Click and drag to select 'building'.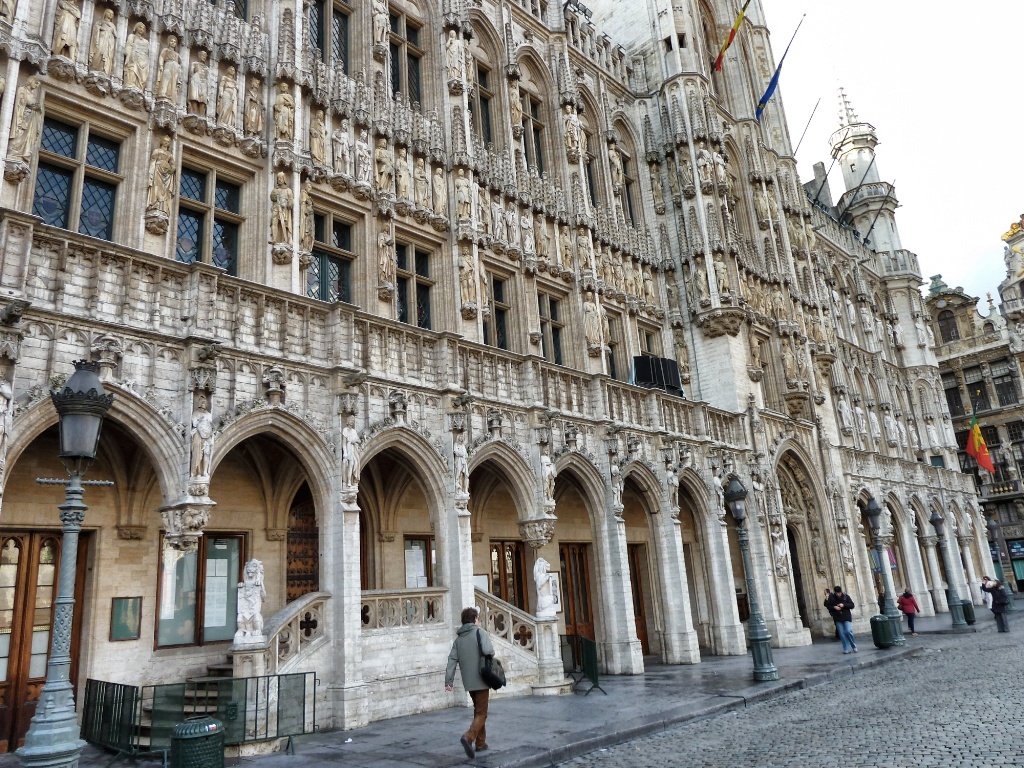
Selection: <bbox>924, 213, 1023, 591</bbox>.
